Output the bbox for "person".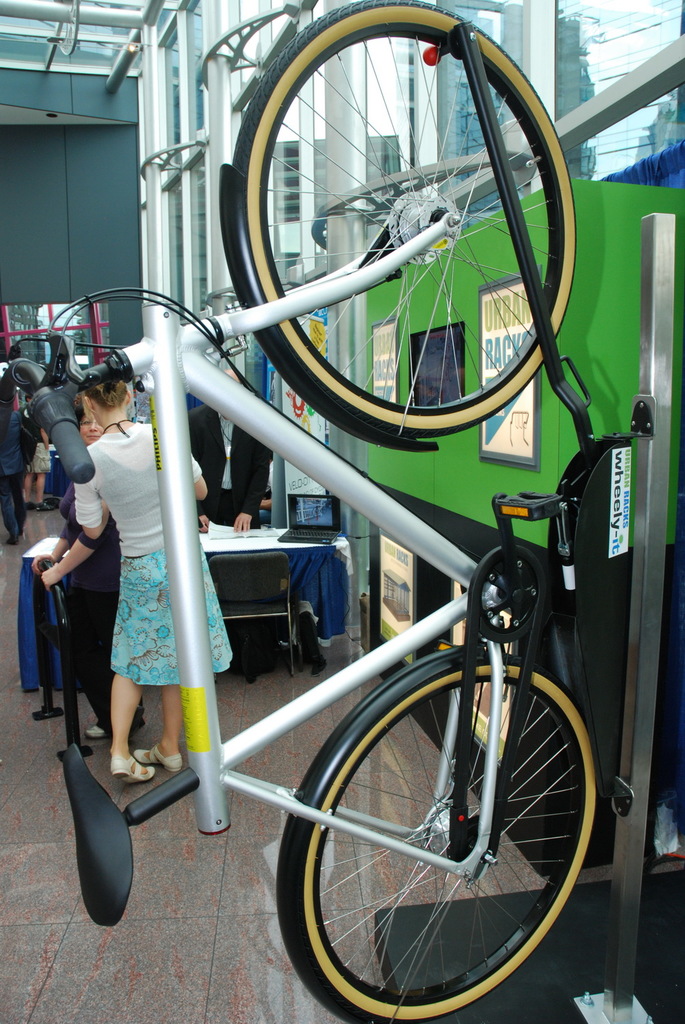
{"x1": 23, "y1": 399, "x2": 60, "y2": 517}.
